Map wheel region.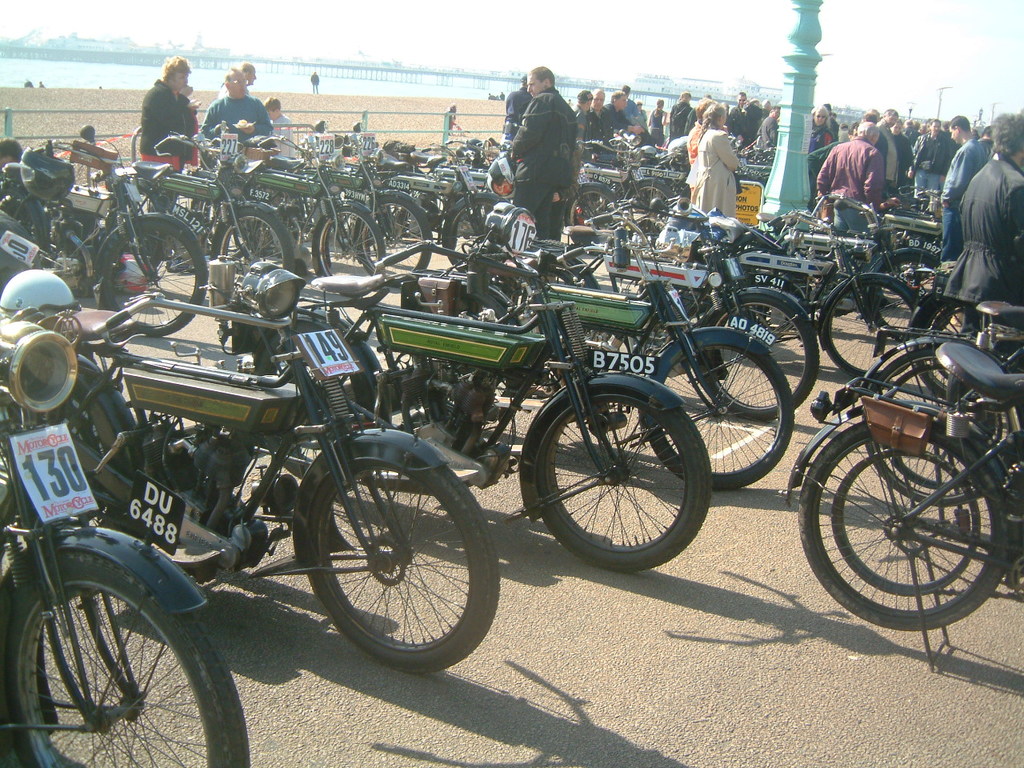
Mapped to pyautogui.locateOnScreen(254, 206, 306, 254).
